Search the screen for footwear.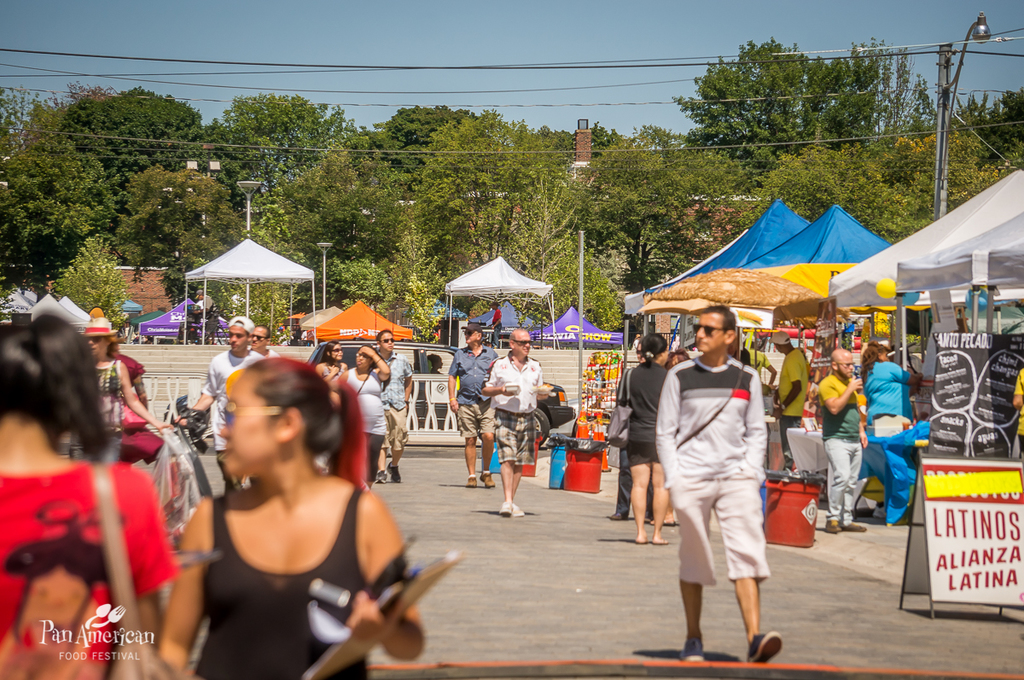
Found at x1=746 y1=635 x2=783 y2=661.
